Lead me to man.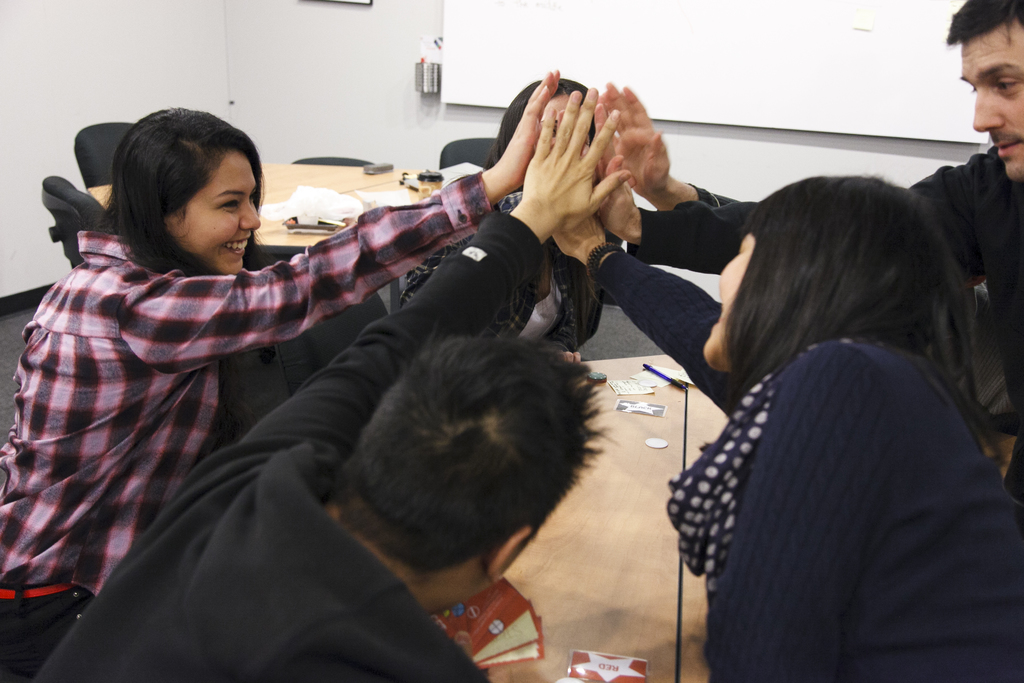
Lead to bbox=[596, 0, 1023, 502].
